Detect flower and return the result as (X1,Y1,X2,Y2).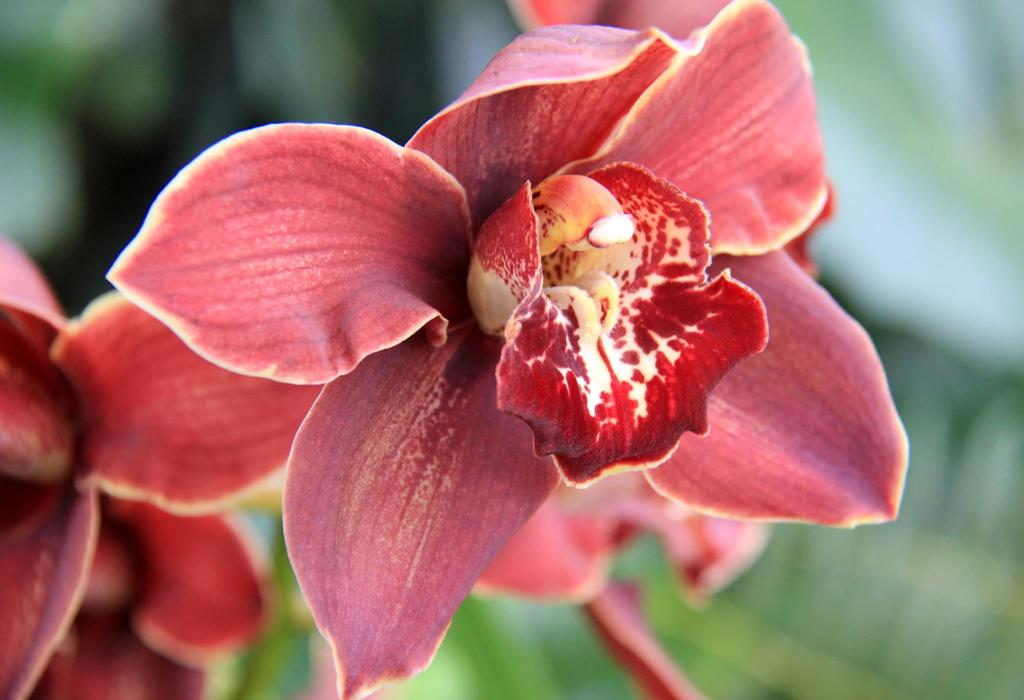
(56,7,894,654).
